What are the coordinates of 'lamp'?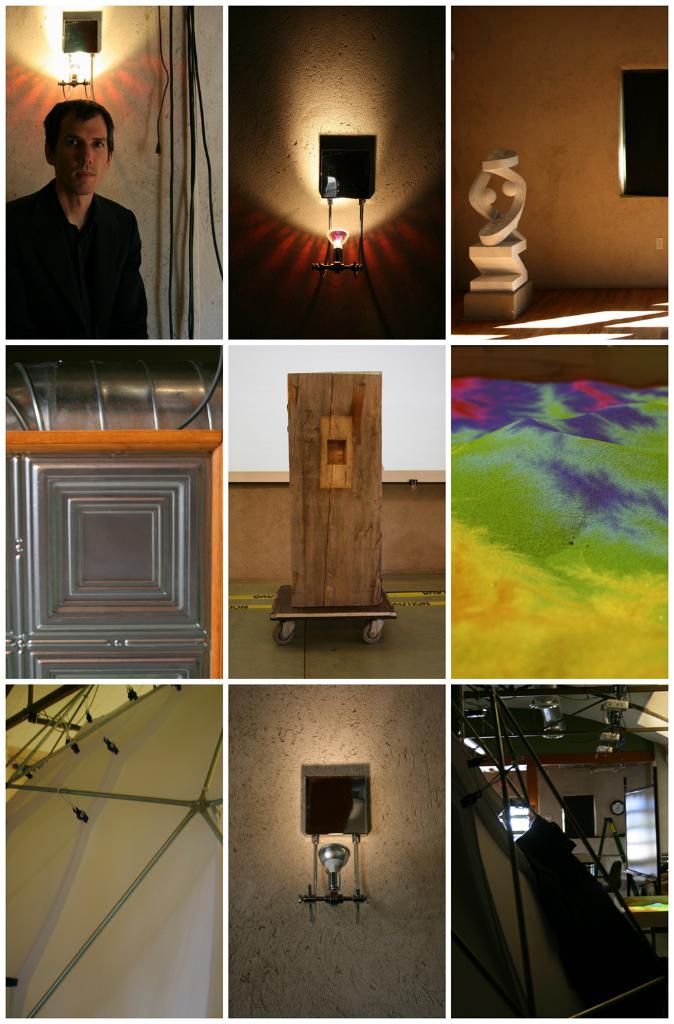
box=[59, 12, 101, 100].
